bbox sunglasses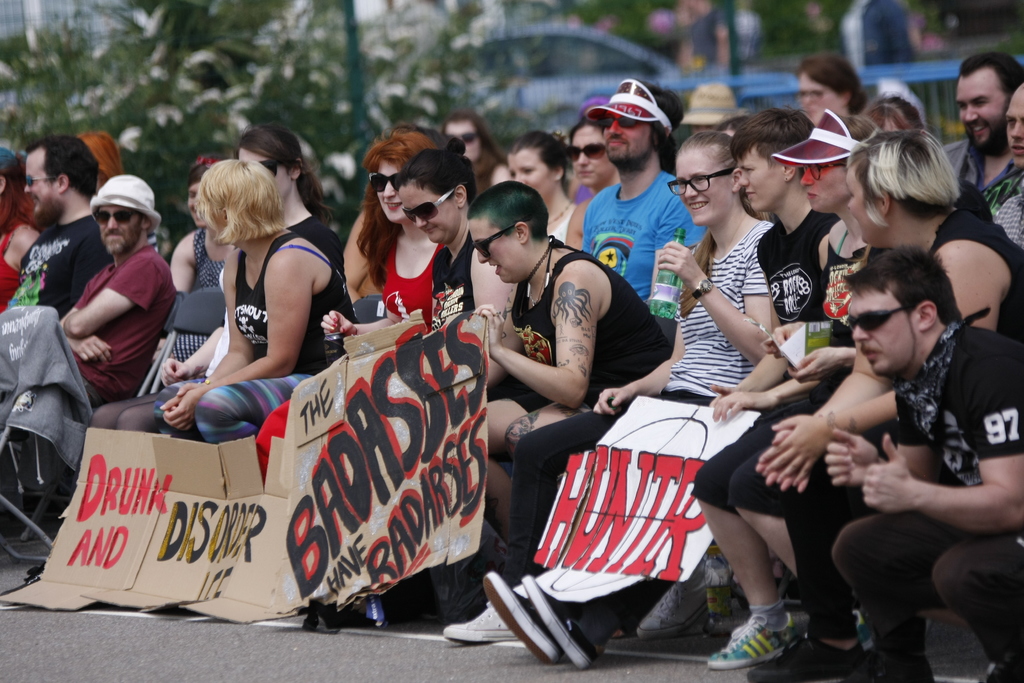
{"x1": 94, "y1": 207, "x2": 141, "y2": 226}
